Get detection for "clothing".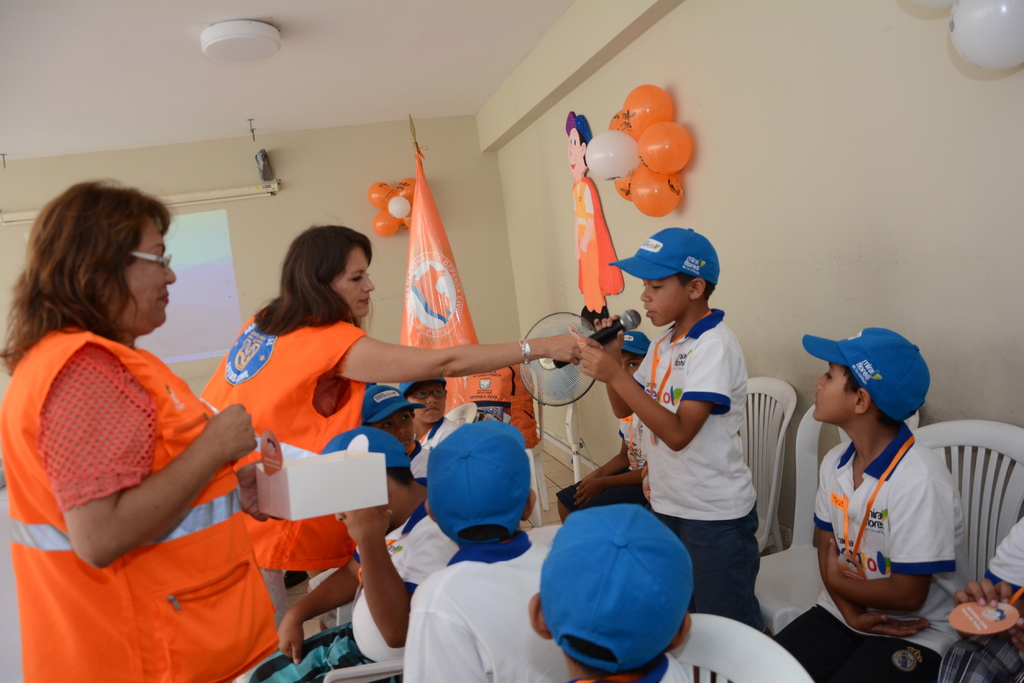
Detection: region(405, 430, 423, 490).
